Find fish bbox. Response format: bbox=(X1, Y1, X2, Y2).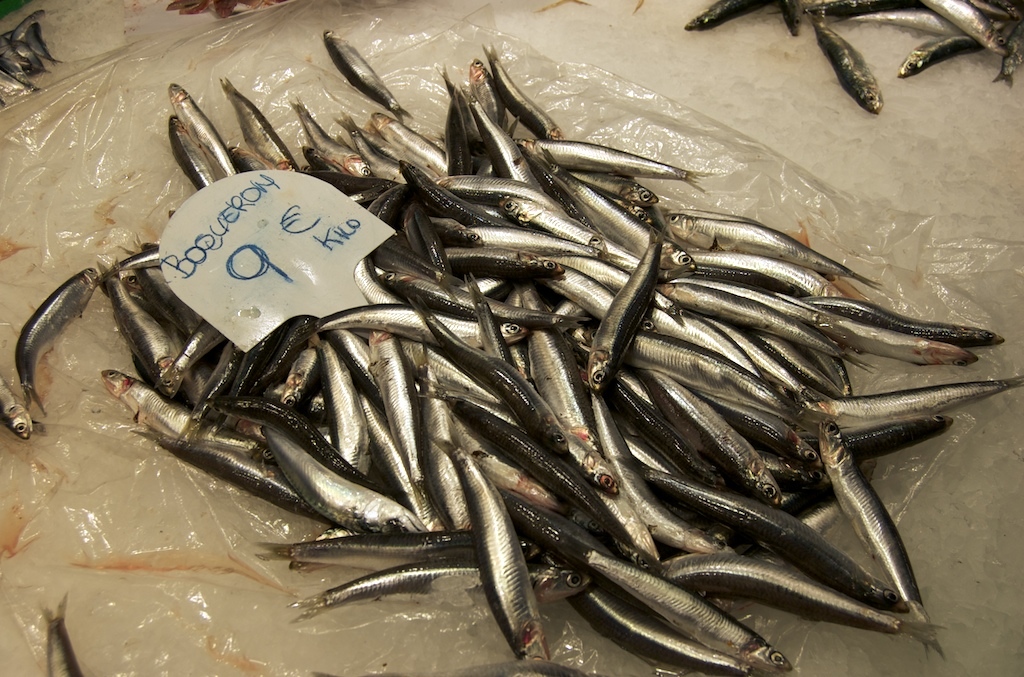
bbox=(480, 37, 561, 141).
